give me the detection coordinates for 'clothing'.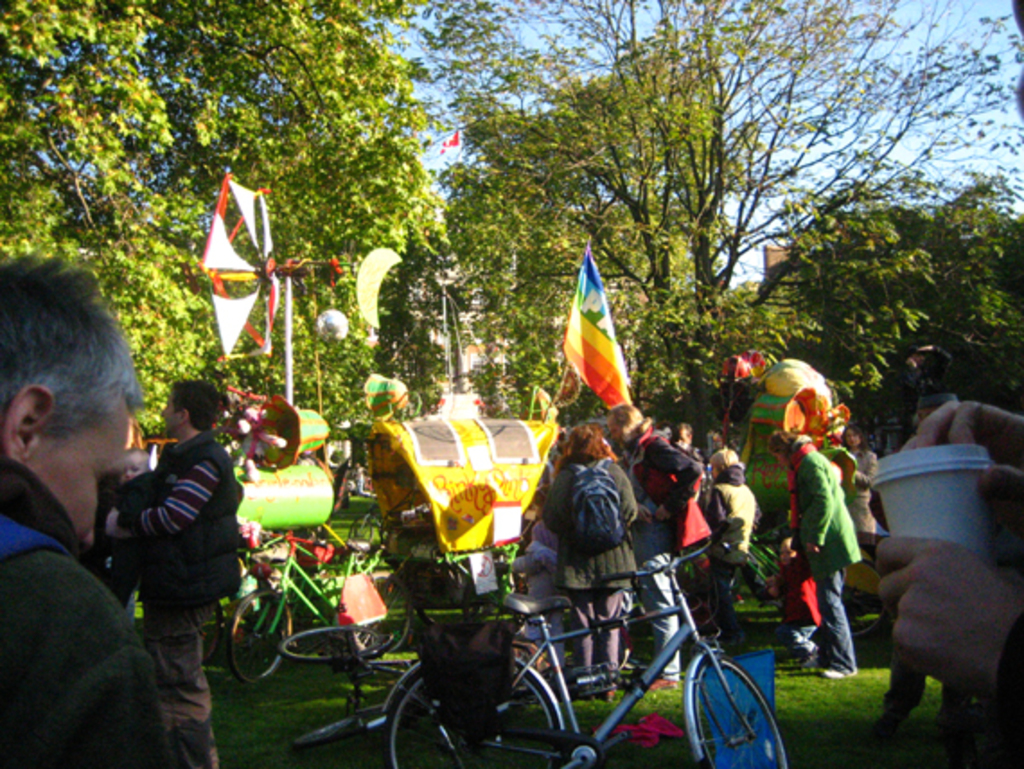
x1=117, y1=433, x2=252, y2=767.
